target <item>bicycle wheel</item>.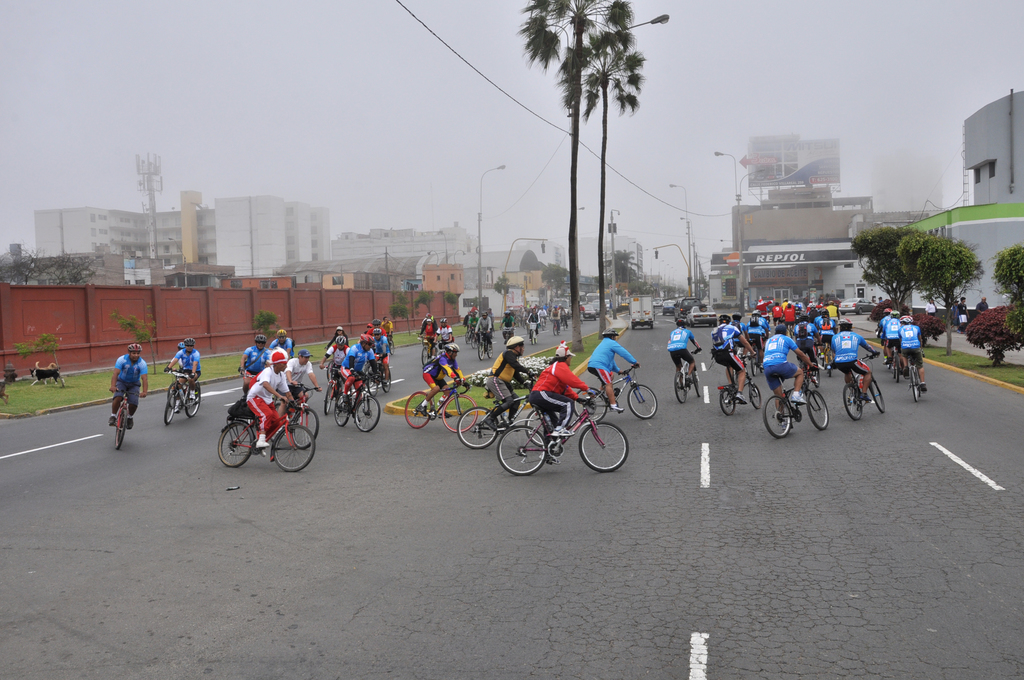
Target region: locate(378, 366, 392, 393).
